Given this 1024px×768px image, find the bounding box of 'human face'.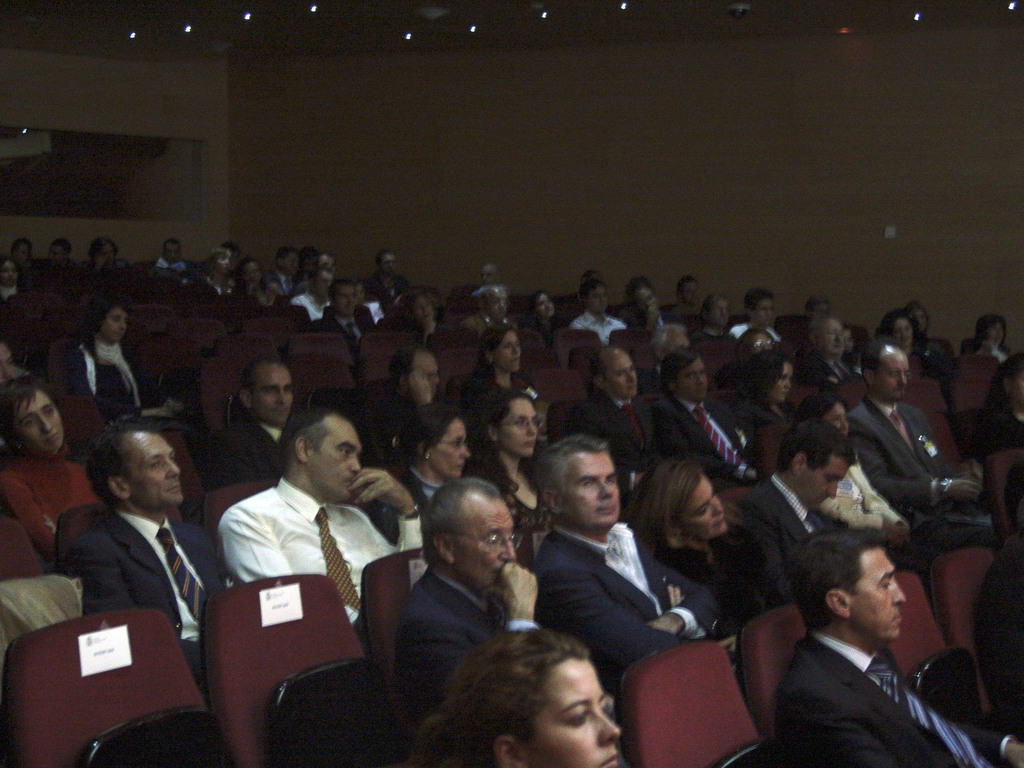
l=813, t=303, r=829, b=318.
